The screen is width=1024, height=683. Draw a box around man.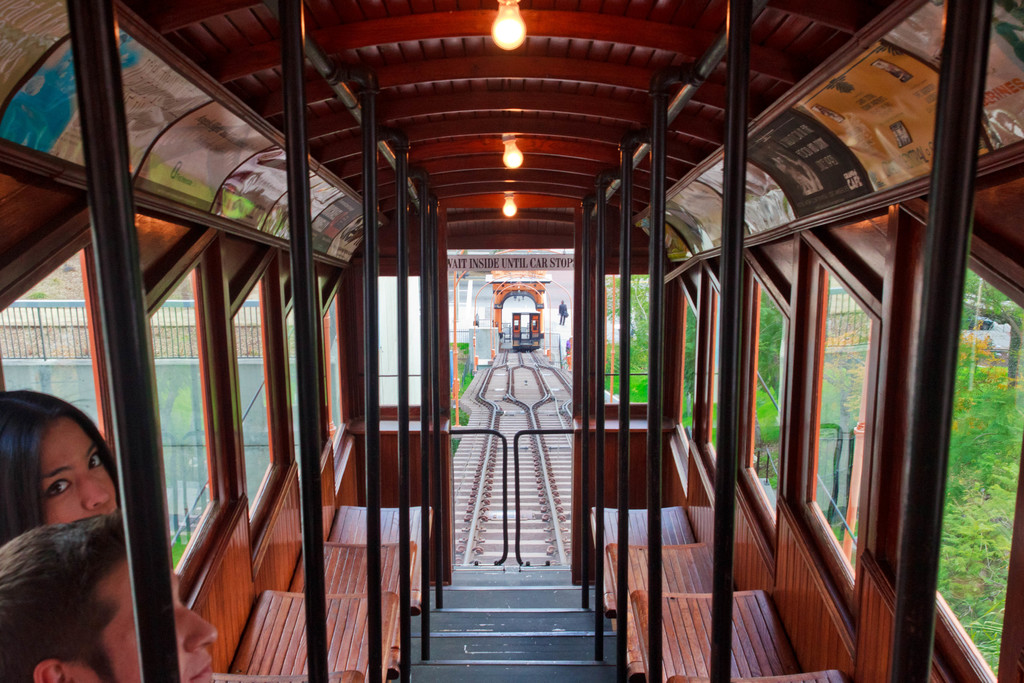
bbox(0, 506, 216, 682).
